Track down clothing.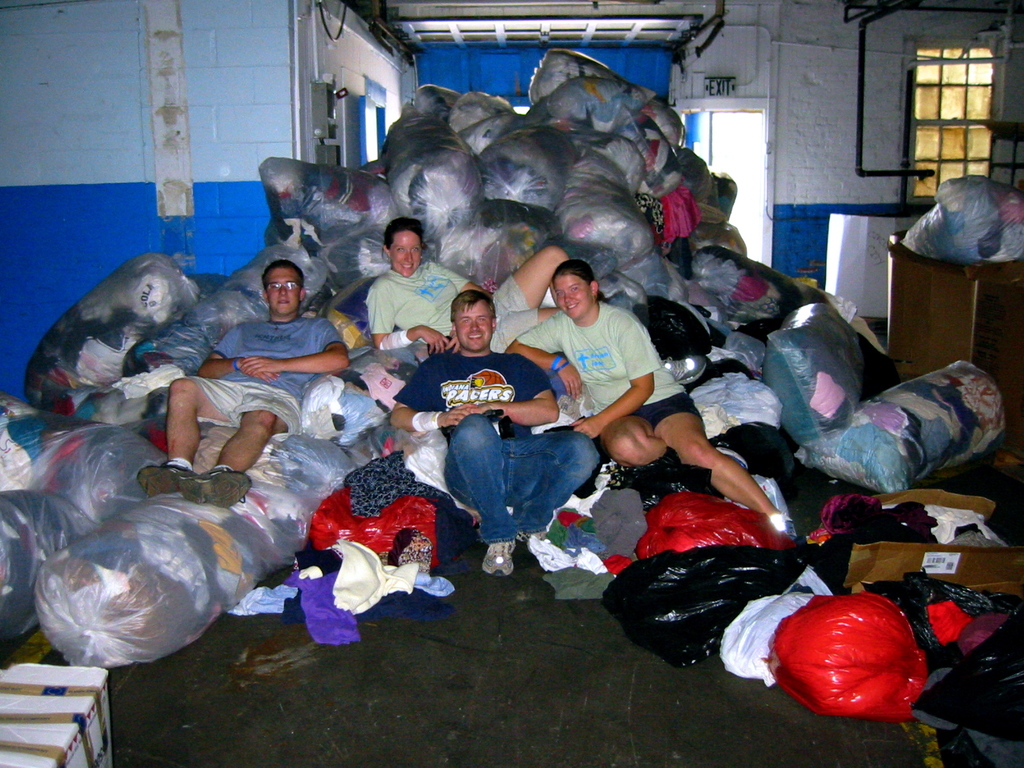
Tracked to <region>167, 302, 349, 449</region>.
